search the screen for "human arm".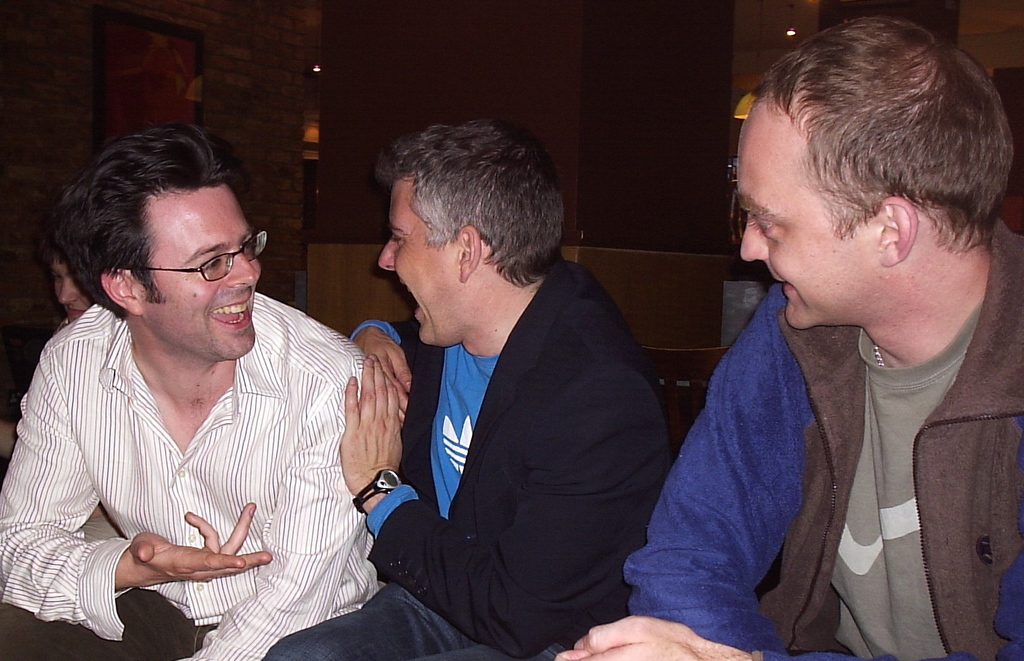
Found at [x1=60, y1=387, x2=220, y2=639].
